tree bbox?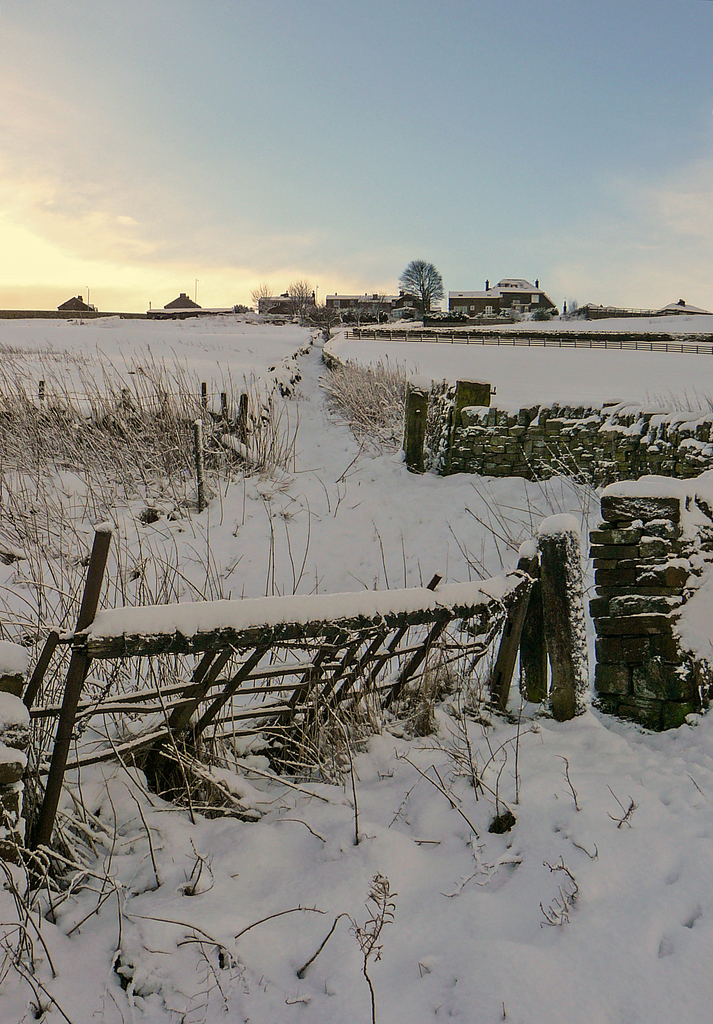
locate(396, 250, 441, 309)
